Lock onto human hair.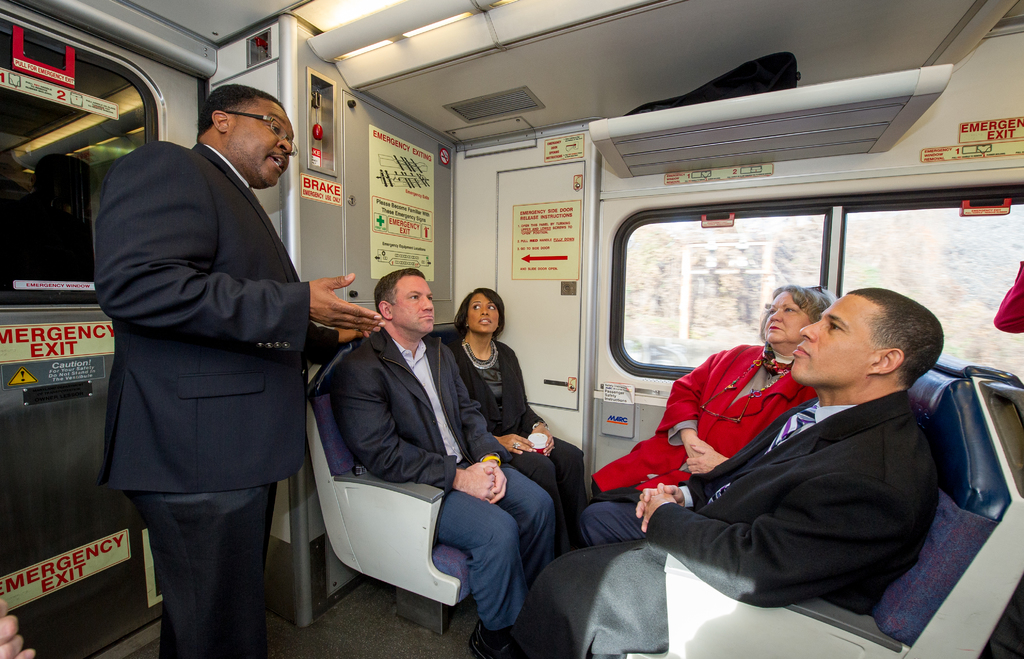
Locked: <box>758,283,837,350</box>.
